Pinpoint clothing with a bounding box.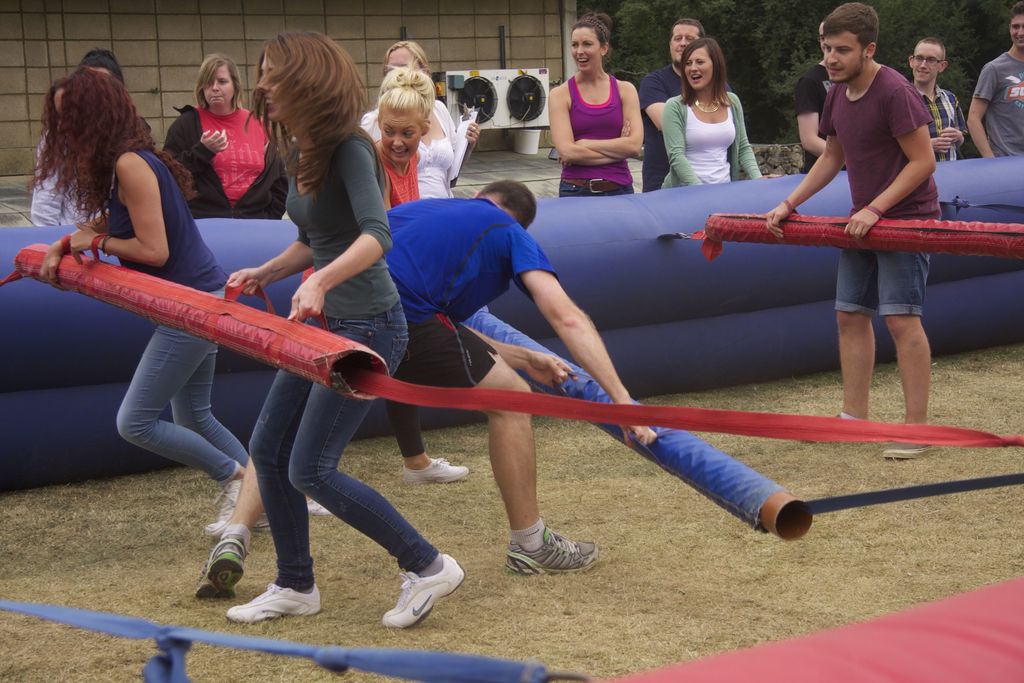
left=659, top=101, right=767, bottom=189.
